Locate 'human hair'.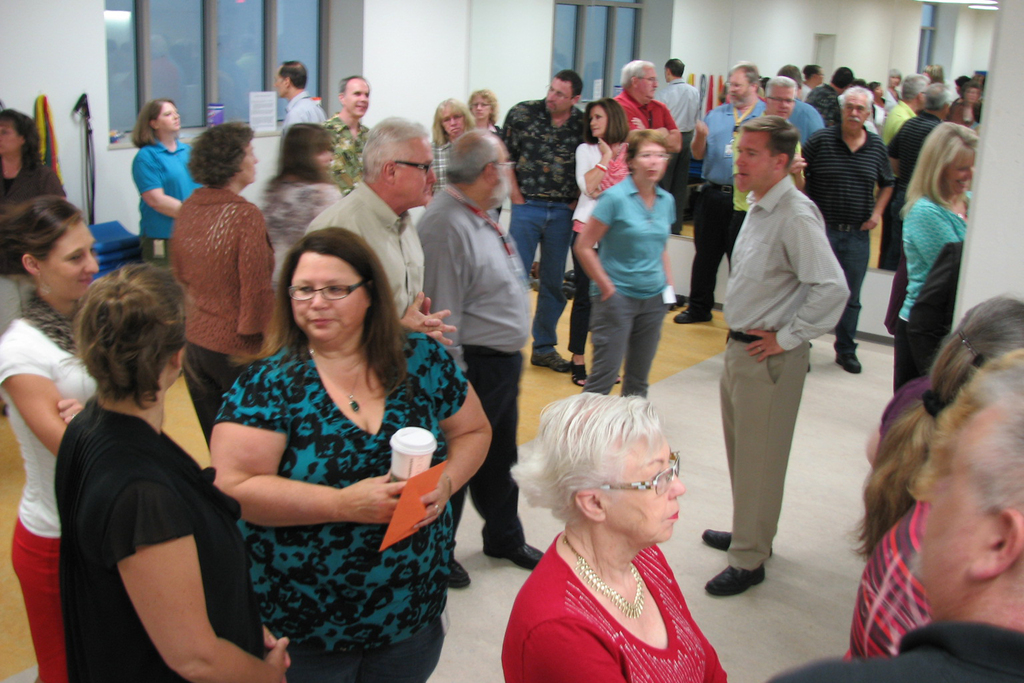
Bounding box: <box>127,95,175,149</box>.
